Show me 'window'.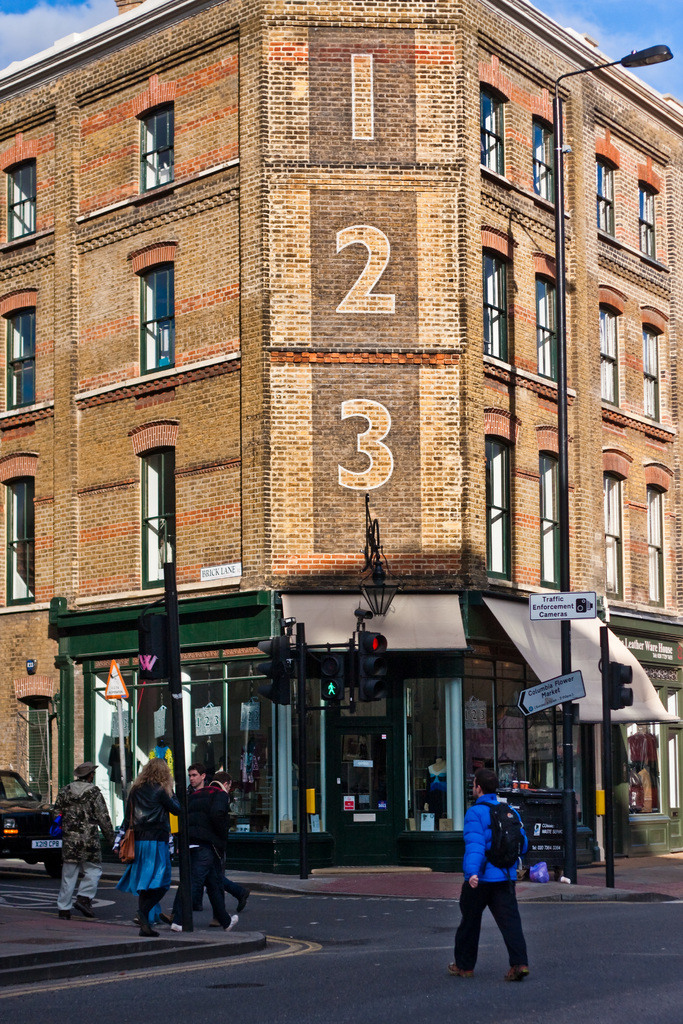
'window' is here: rect(597, 286, 626, 407).
